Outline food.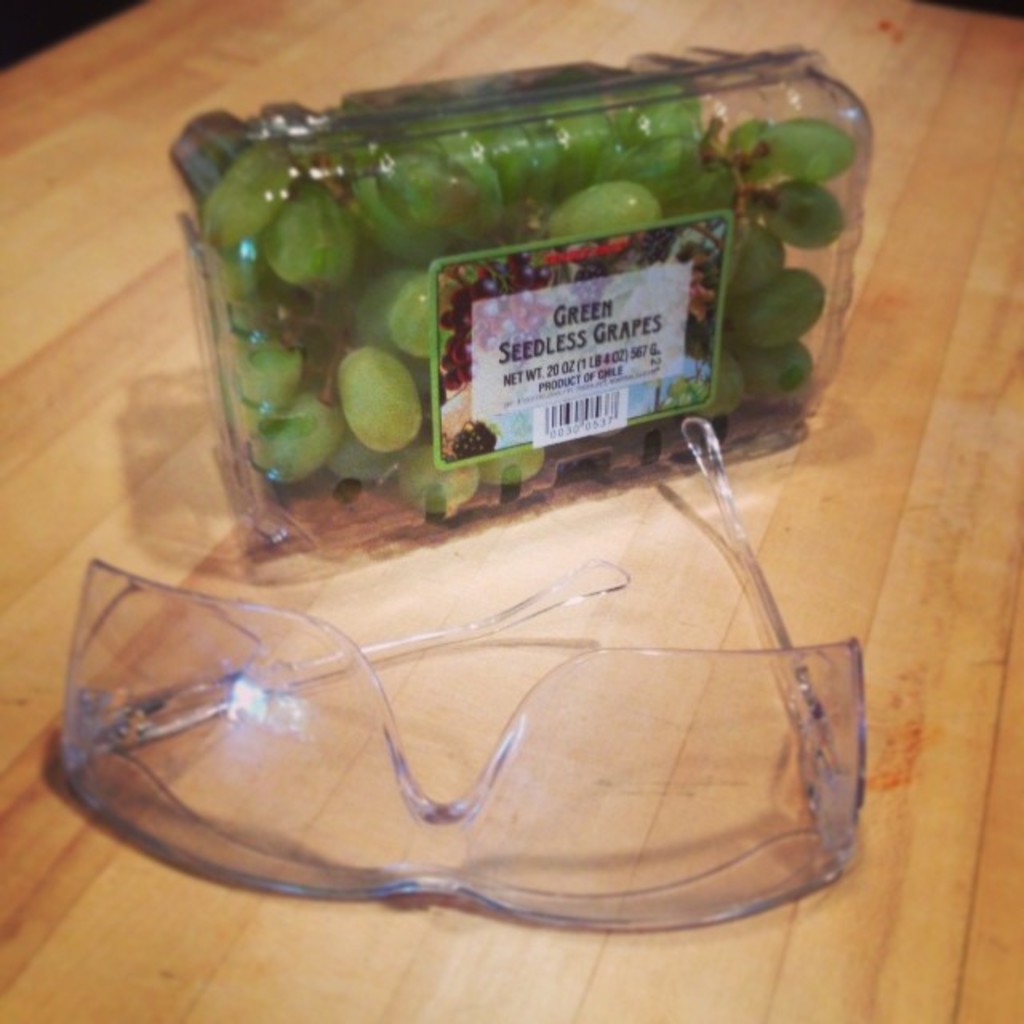
Outline: bbox=[171, 42, 834, 518].
